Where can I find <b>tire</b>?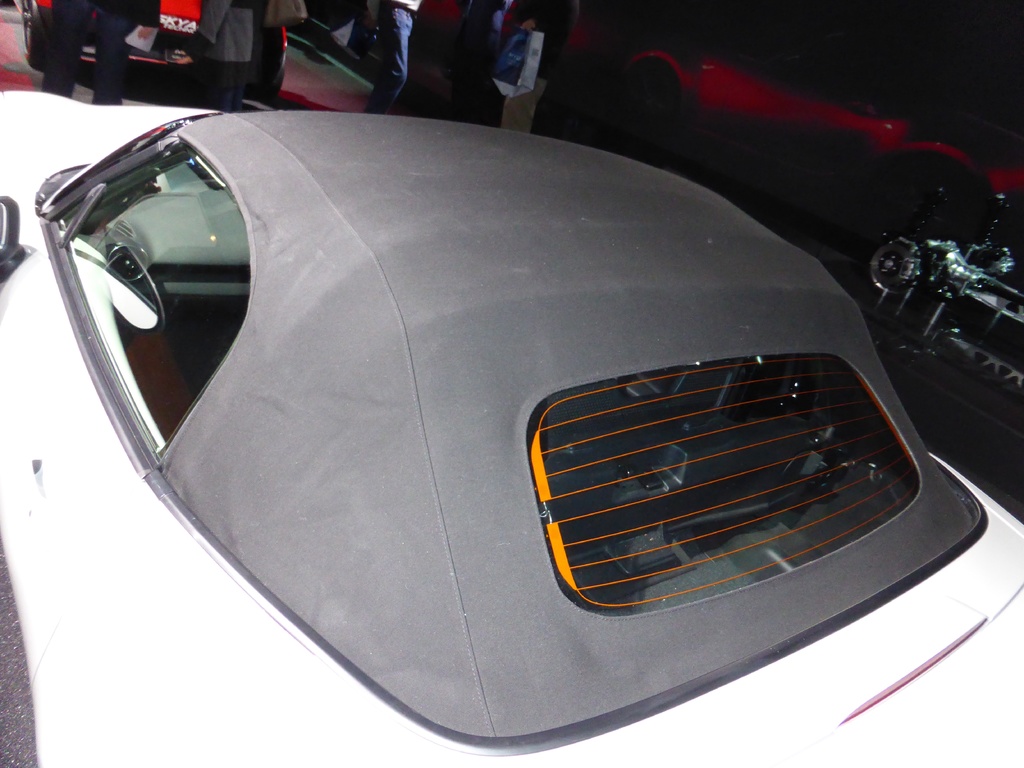
You can find it at bbox=[250, 51, 285, 104].
